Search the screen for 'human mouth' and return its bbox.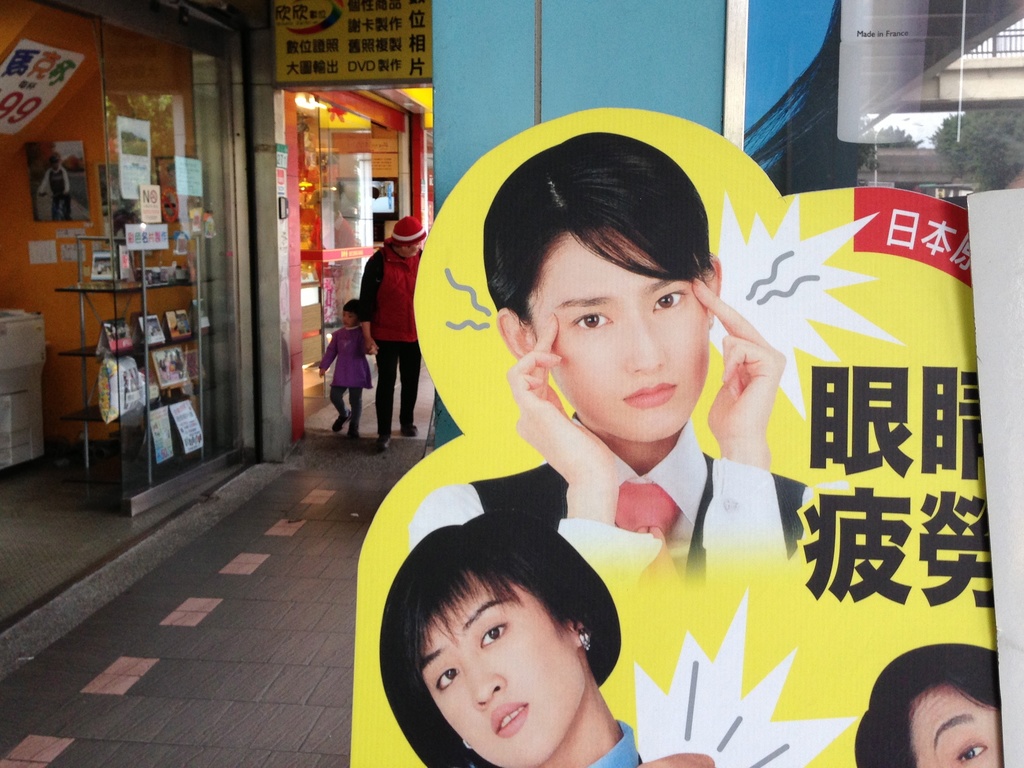
Found: [left=490, top=700, right=534, bottom=743].
